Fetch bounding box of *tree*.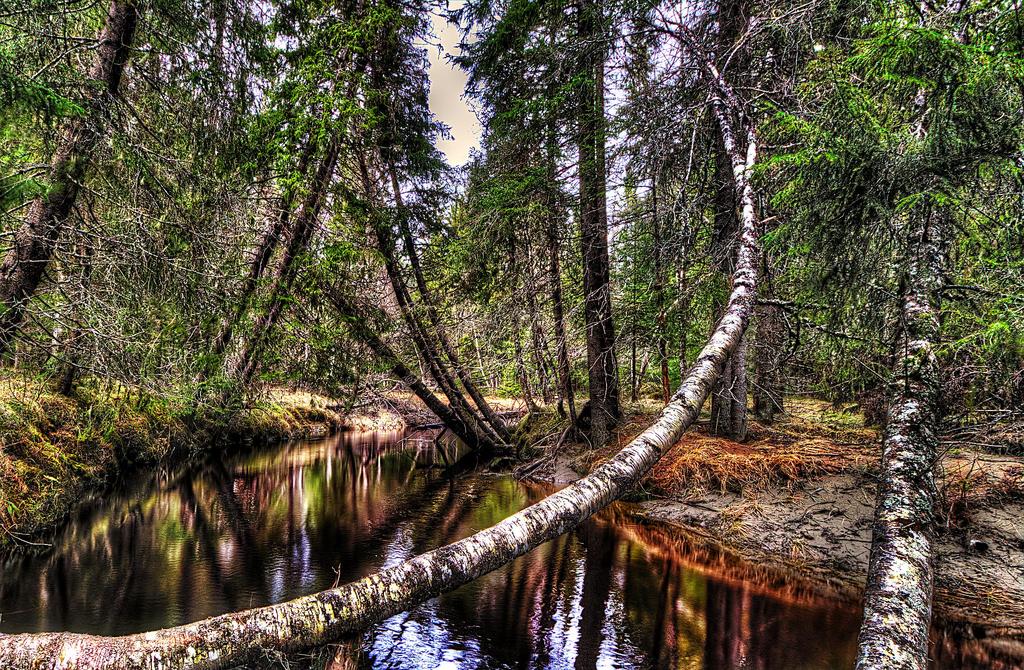
Bbox: rect(745, 1, 1023, 669).
